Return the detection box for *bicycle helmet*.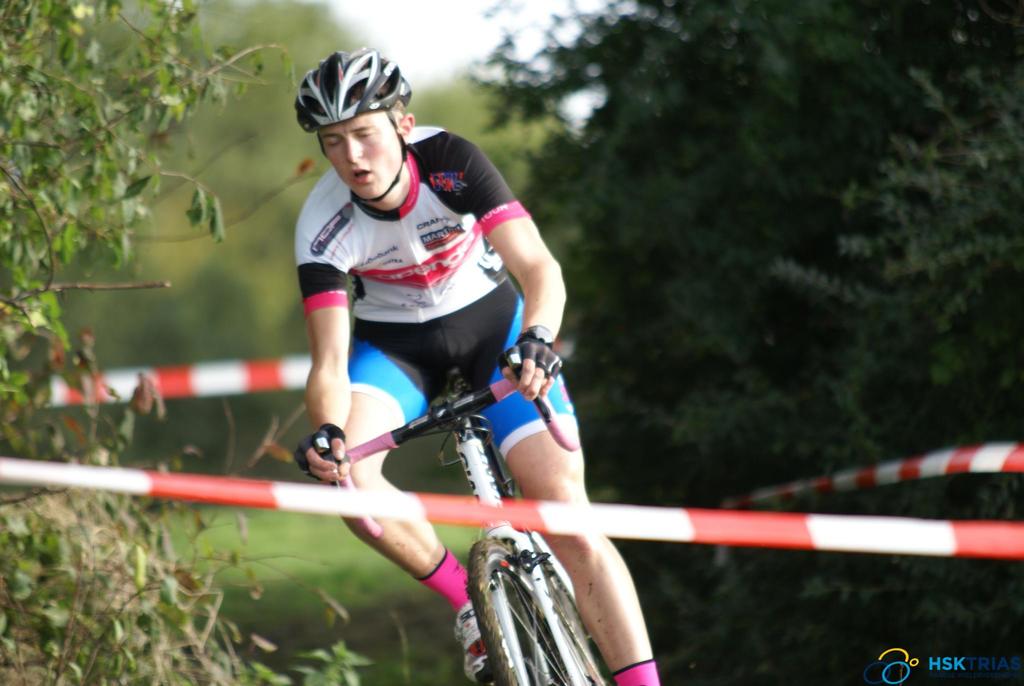
pyautogui.locateOnScreen(292, 45, 412, 192).
